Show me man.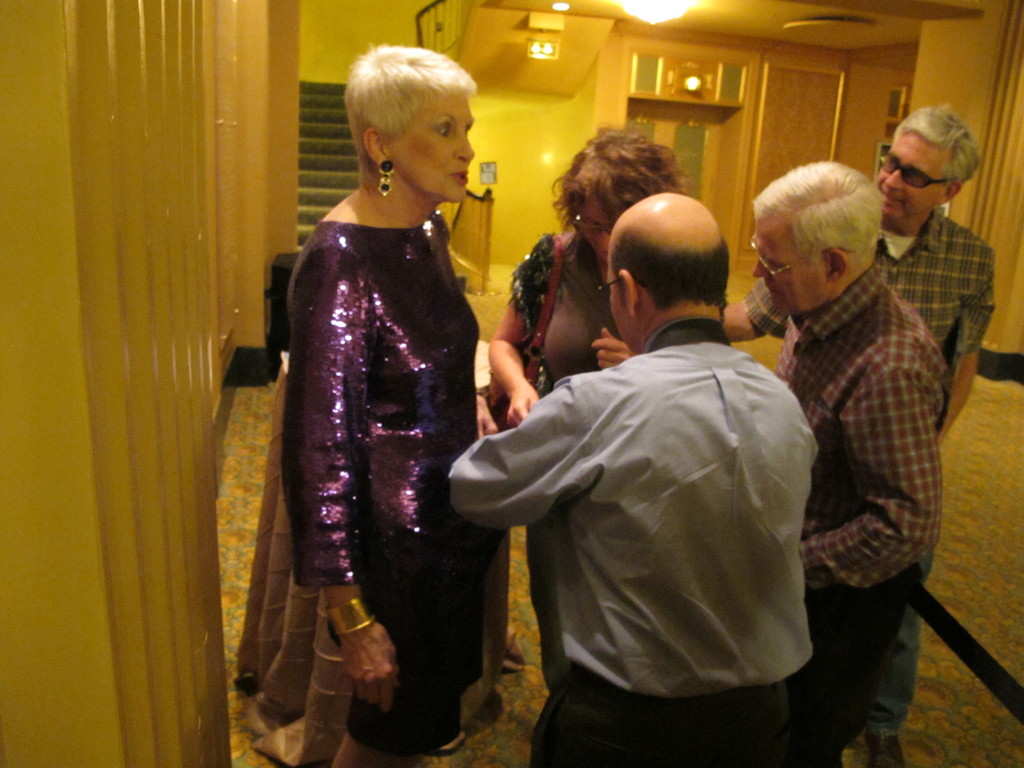
man is here: box=[724, 106, 996, 425].
